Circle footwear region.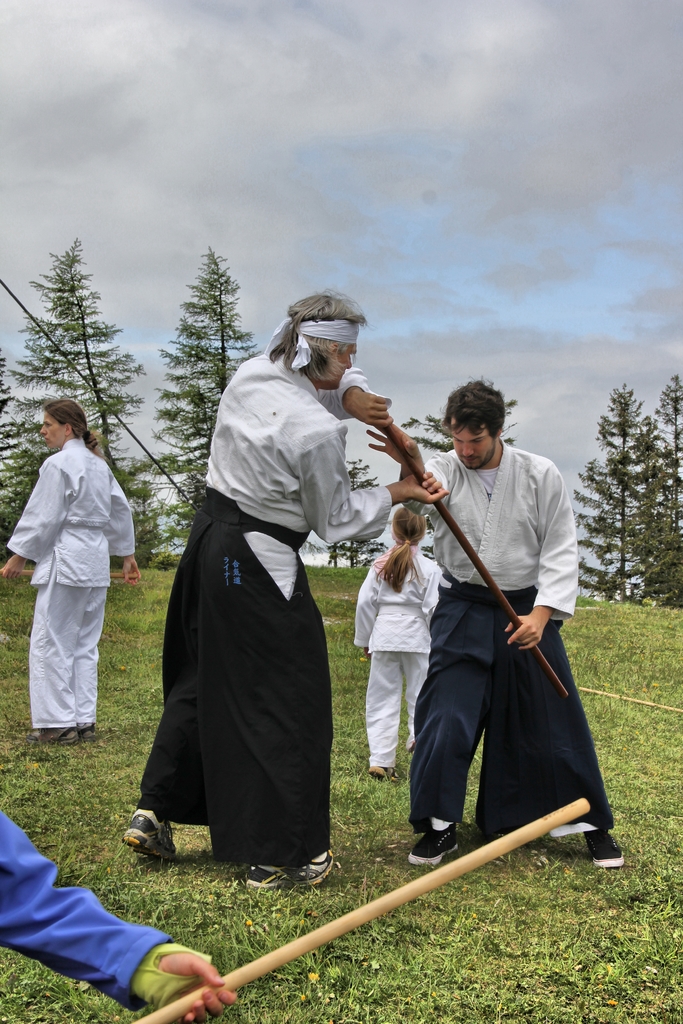
Region: rect(34, 720, 60, 743).
